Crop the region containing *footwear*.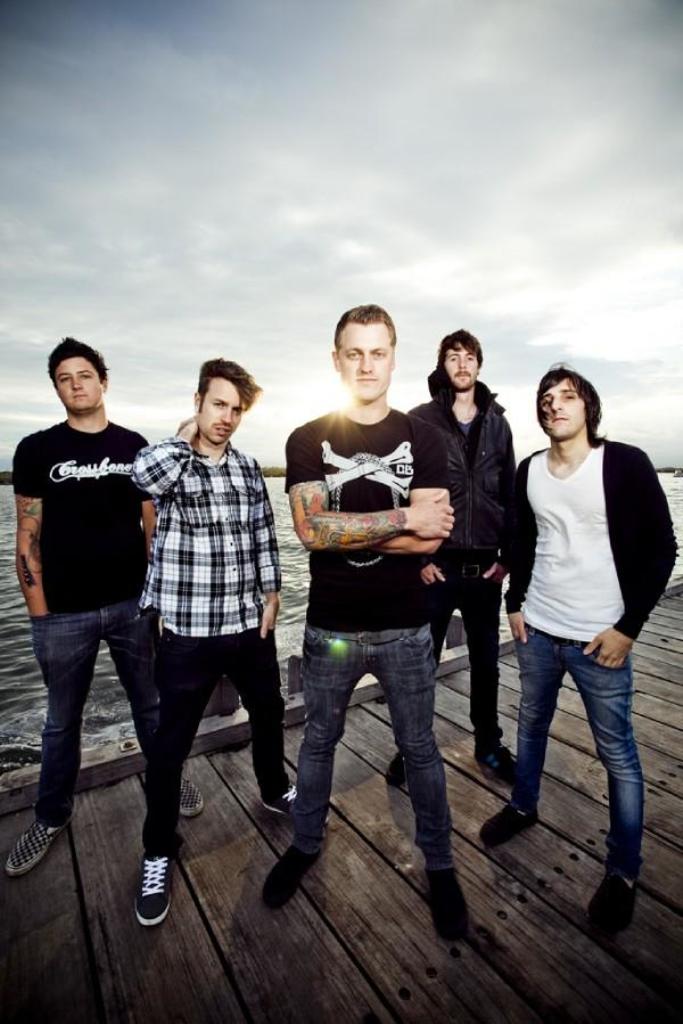
Crop region: 174,771,206,818.
